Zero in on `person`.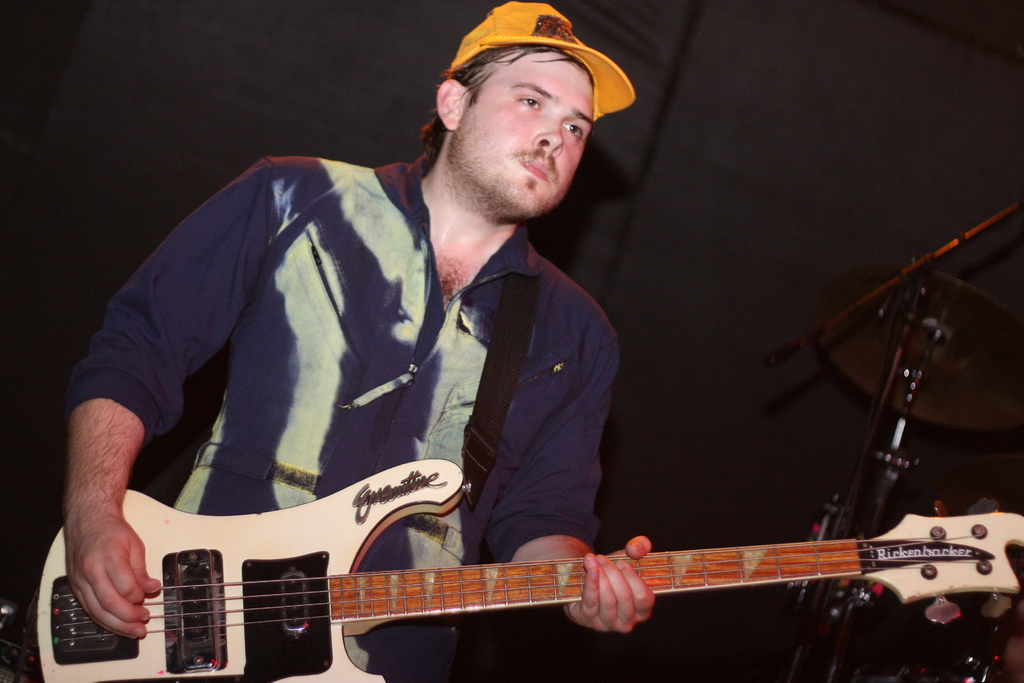
Zeroed in: select_region(58, 1, 657, 680).
